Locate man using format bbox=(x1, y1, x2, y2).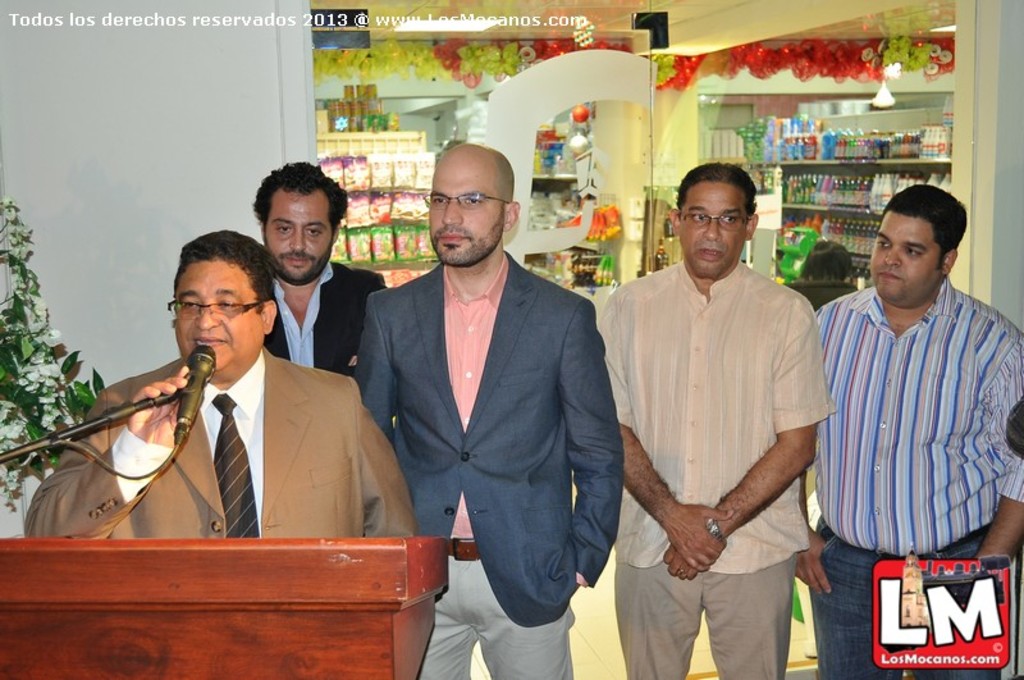
bbox=(611, 152, 842, 676).
